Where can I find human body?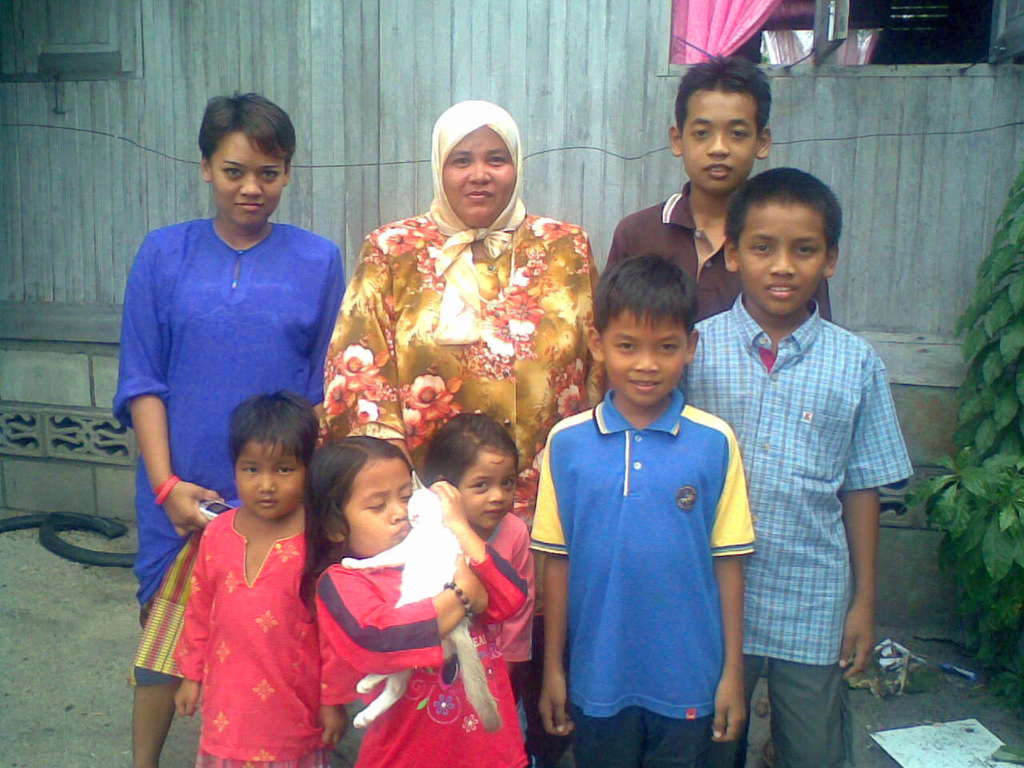
You can find it at 179 506 346 767.
